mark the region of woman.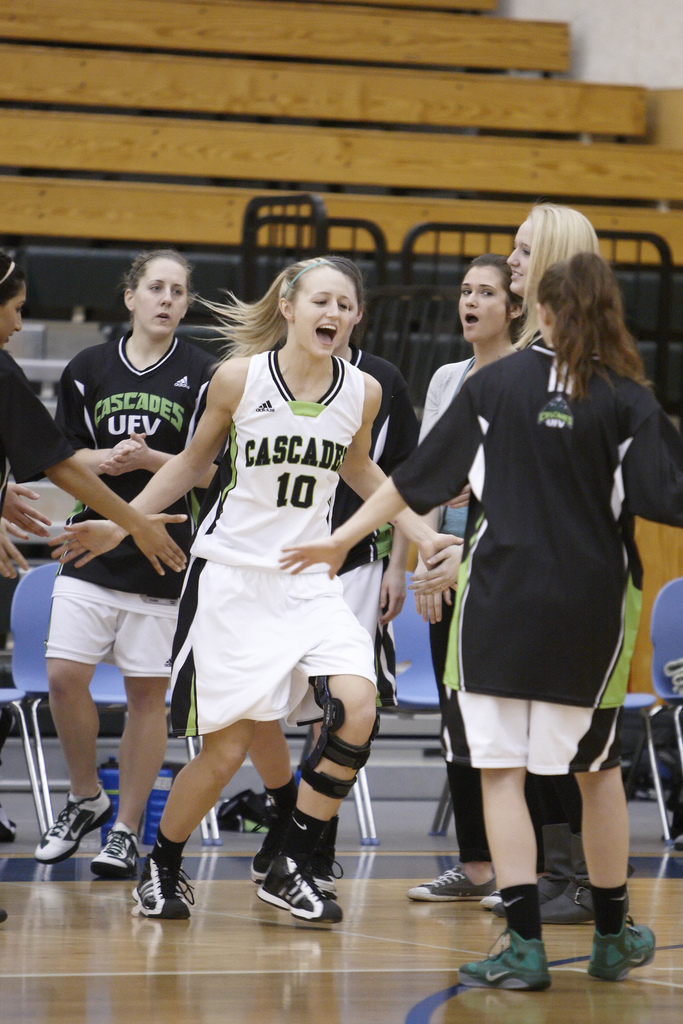
Region: x1=265 y1=250 x2=682 y2=1004.
